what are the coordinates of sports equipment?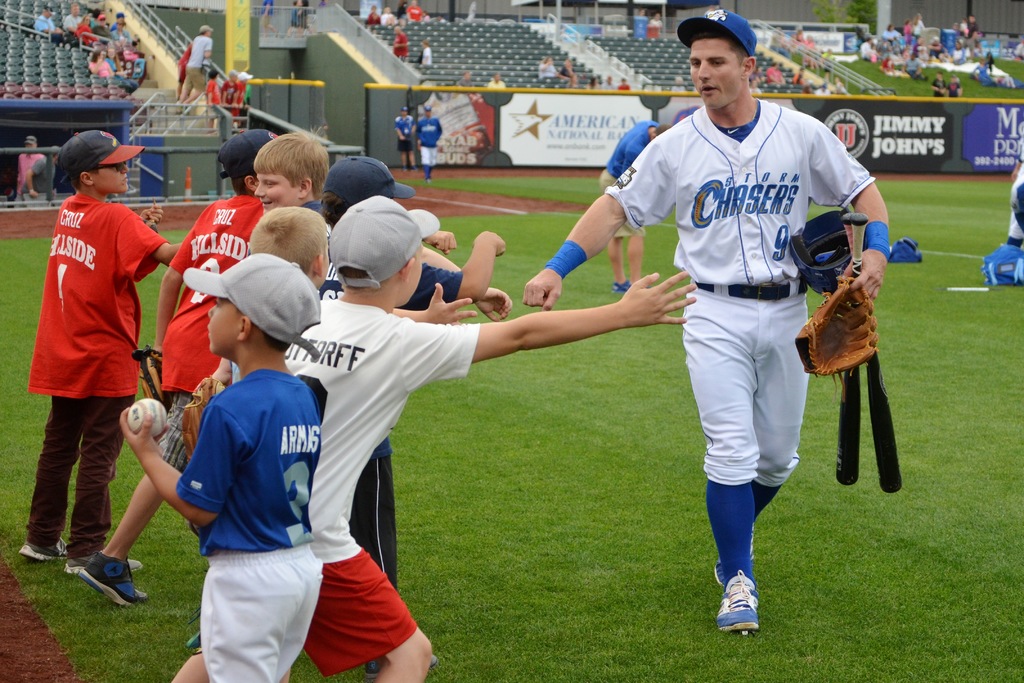
<bbox>717, 565, 757, 638</bbox>.
